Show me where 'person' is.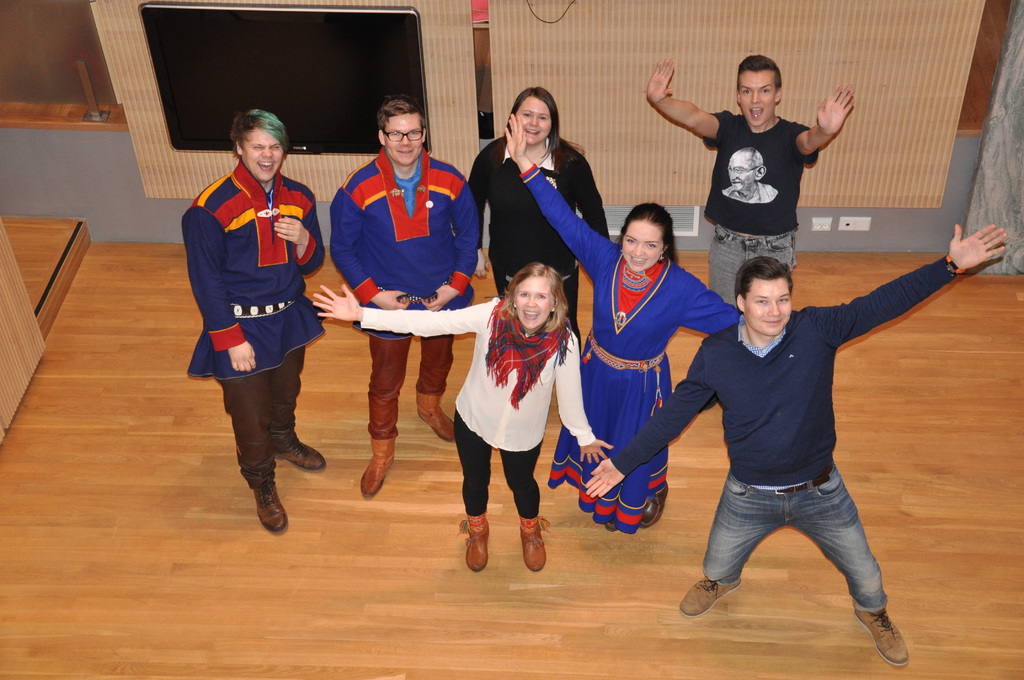
'person' is at detection(329, 101, 477, 501).
